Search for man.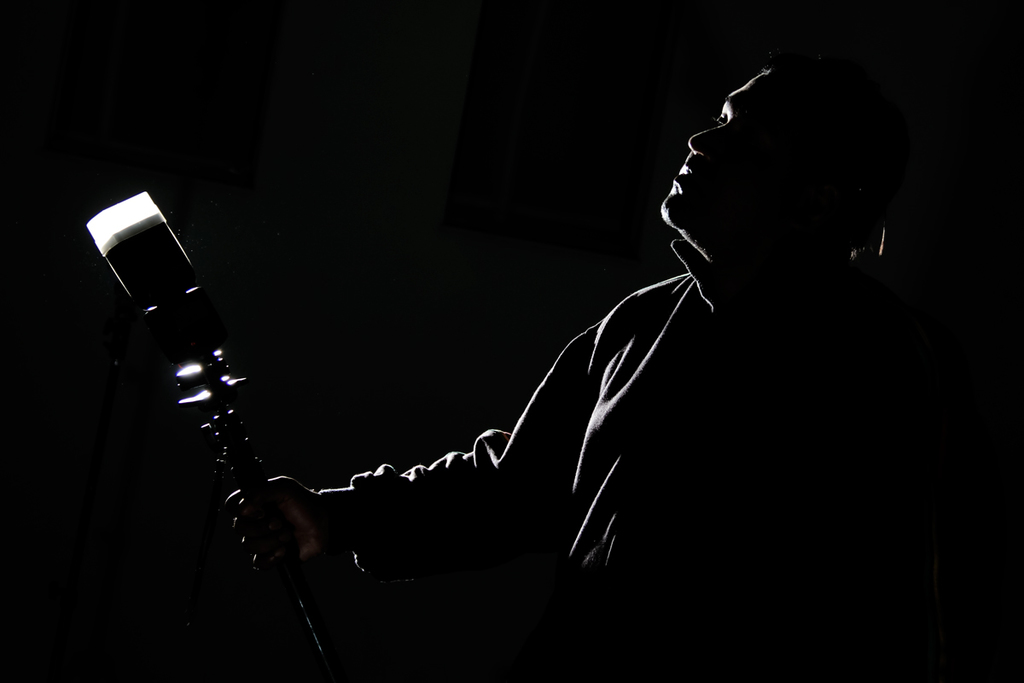
Found at {"left": 258, "top": 47, "right": 954, "bottom": 646}.
